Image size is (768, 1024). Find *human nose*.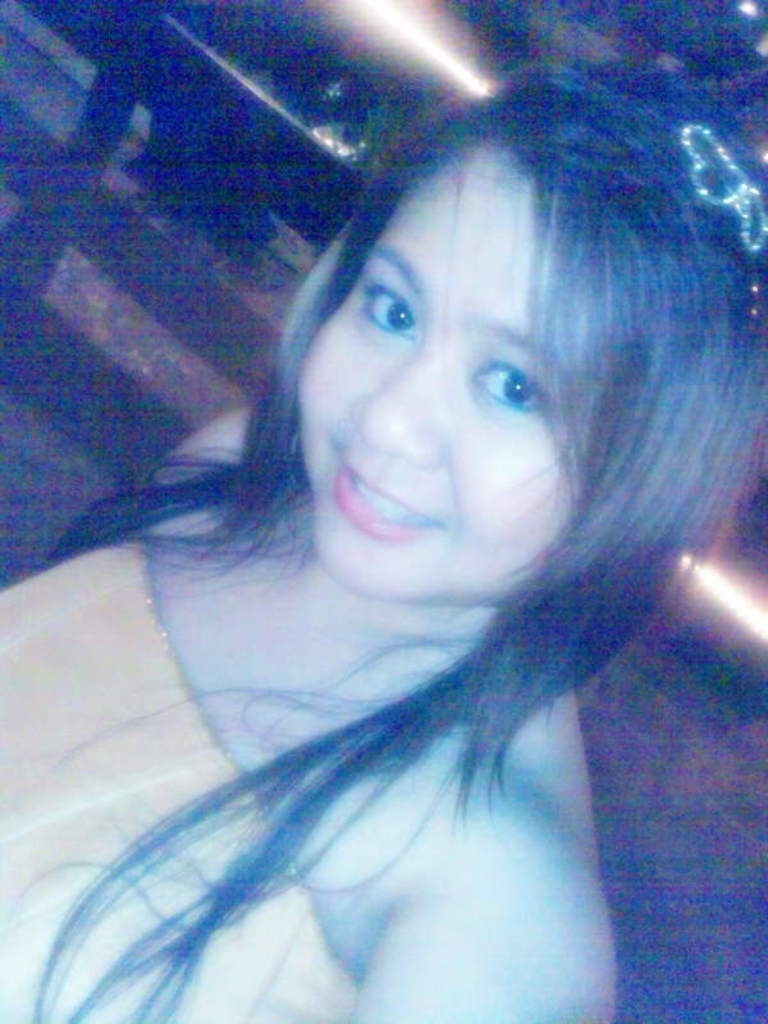
rect(356, 353, 458, 460).
